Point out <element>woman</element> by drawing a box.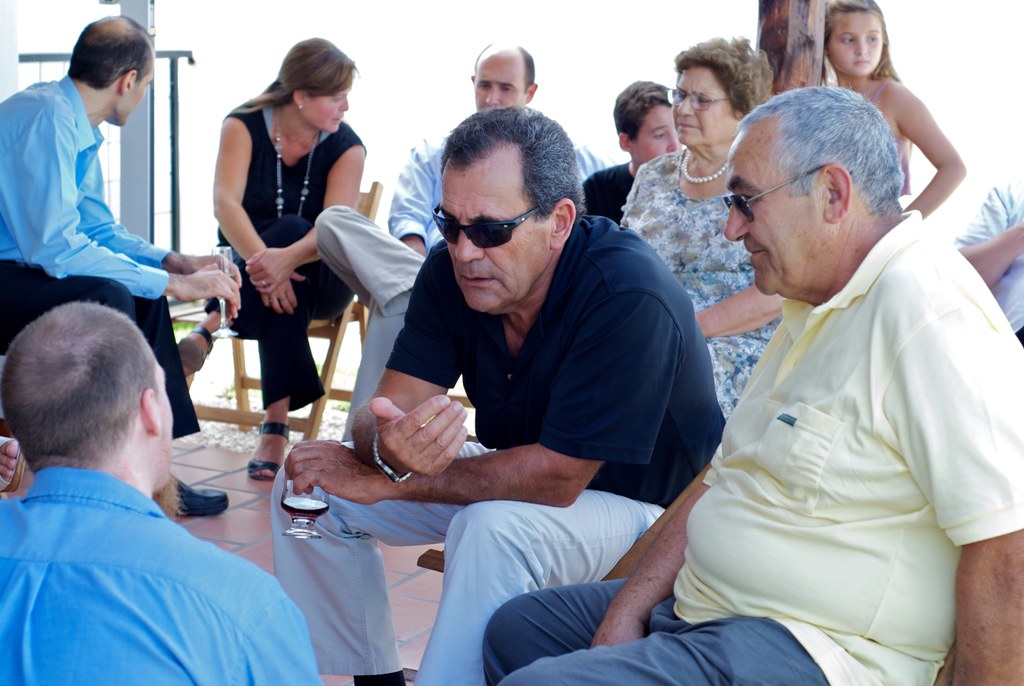
l=0, t=421, r=28, b=507.
